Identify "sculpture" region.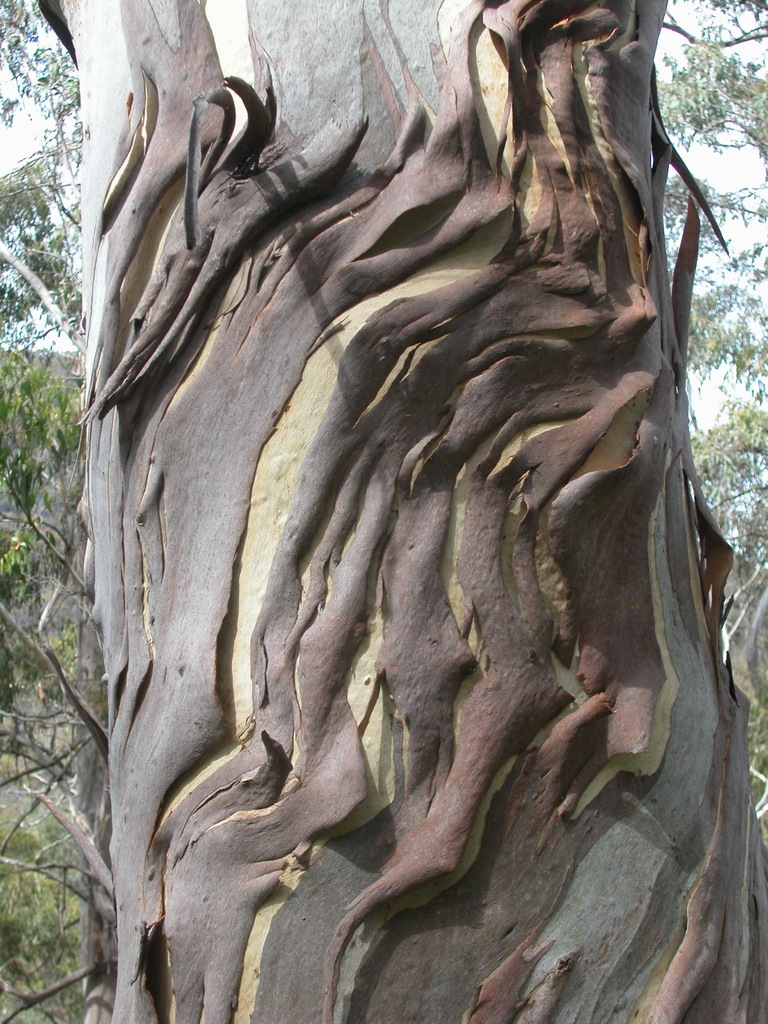
Region: (left=0, top=0, right=767, bottom=1023).
